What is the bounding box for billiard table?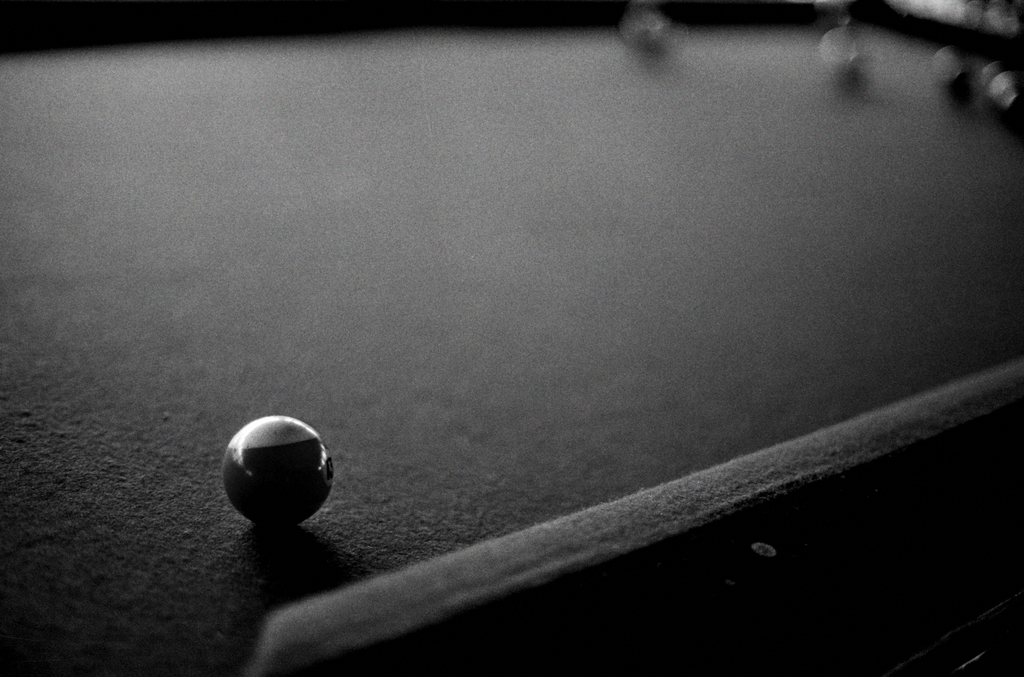
{"left": 0, "top": 0, "right": 1023, "bottom": 676}.
